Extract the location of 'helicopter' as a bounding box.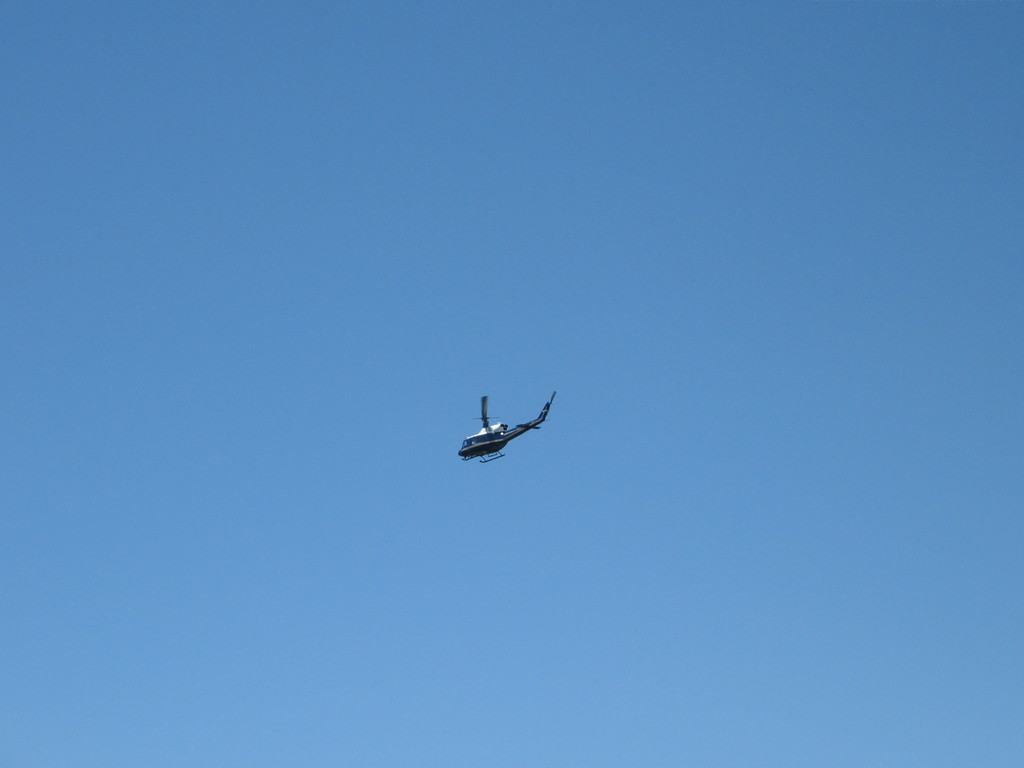
rect(445, 388, 566, 476).
